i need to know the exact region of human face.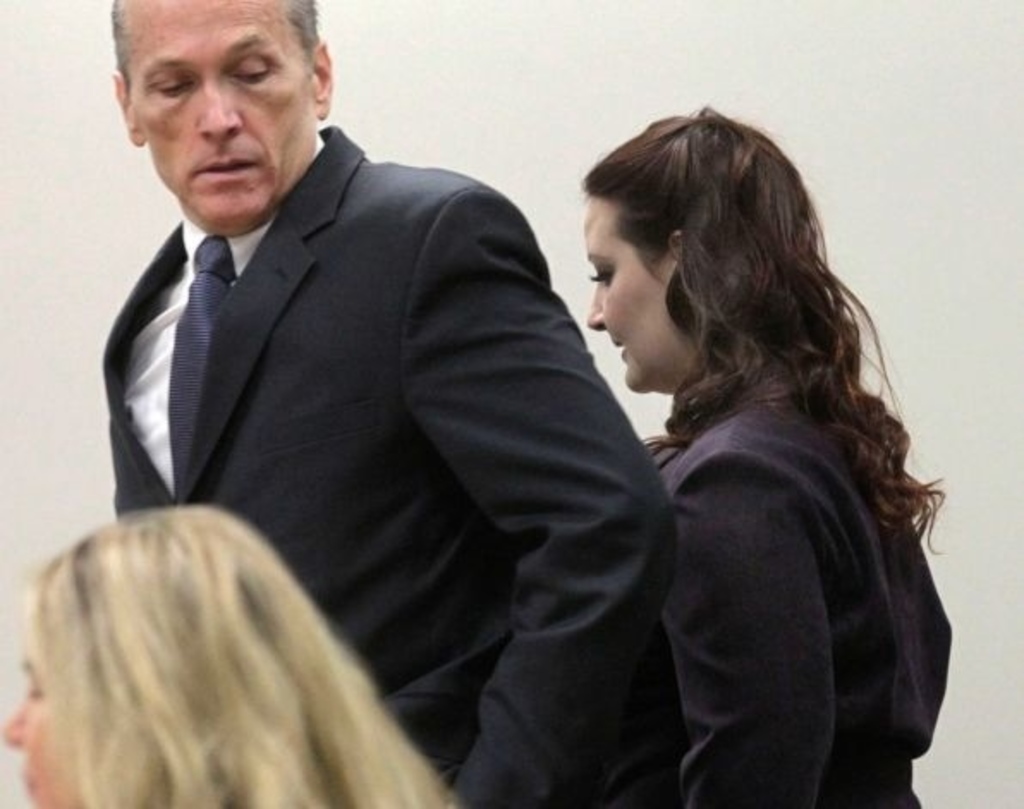
Region: 124, 0, 309, 235.
